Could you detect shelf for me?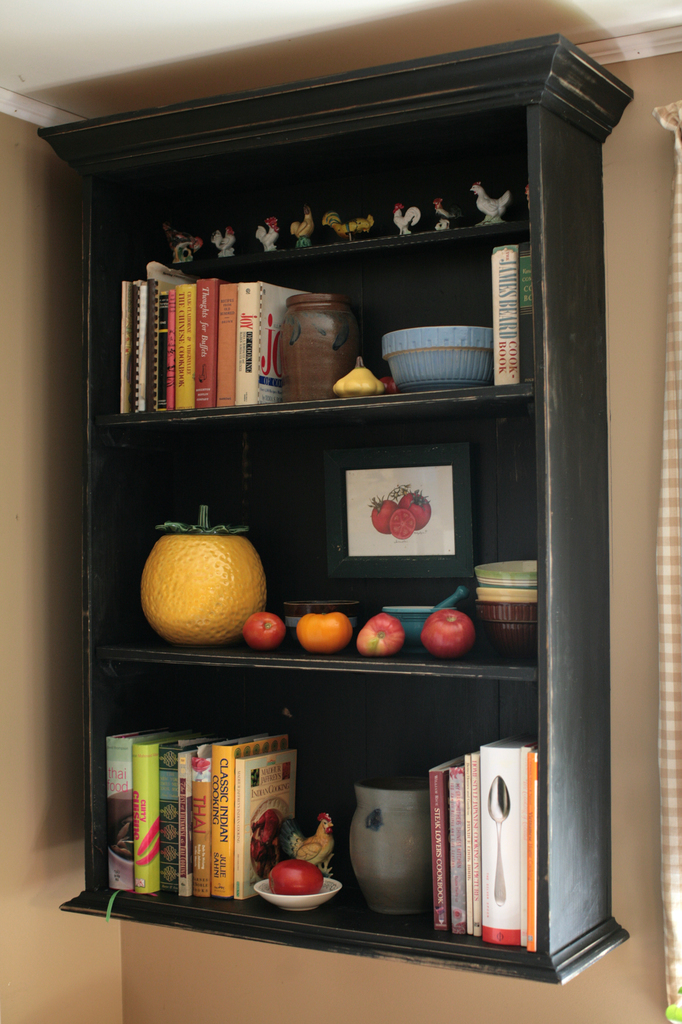
Detection result: detection(36, 36, 631, 984).
